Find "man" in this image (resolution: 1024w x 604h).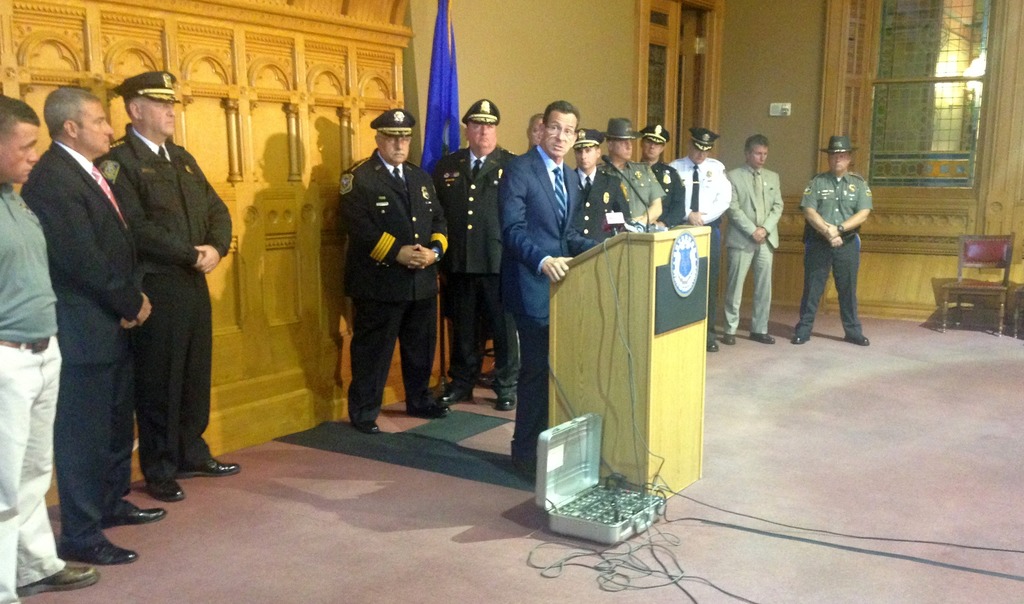
(x1=719, y1=135, x2=781, y2=348).
